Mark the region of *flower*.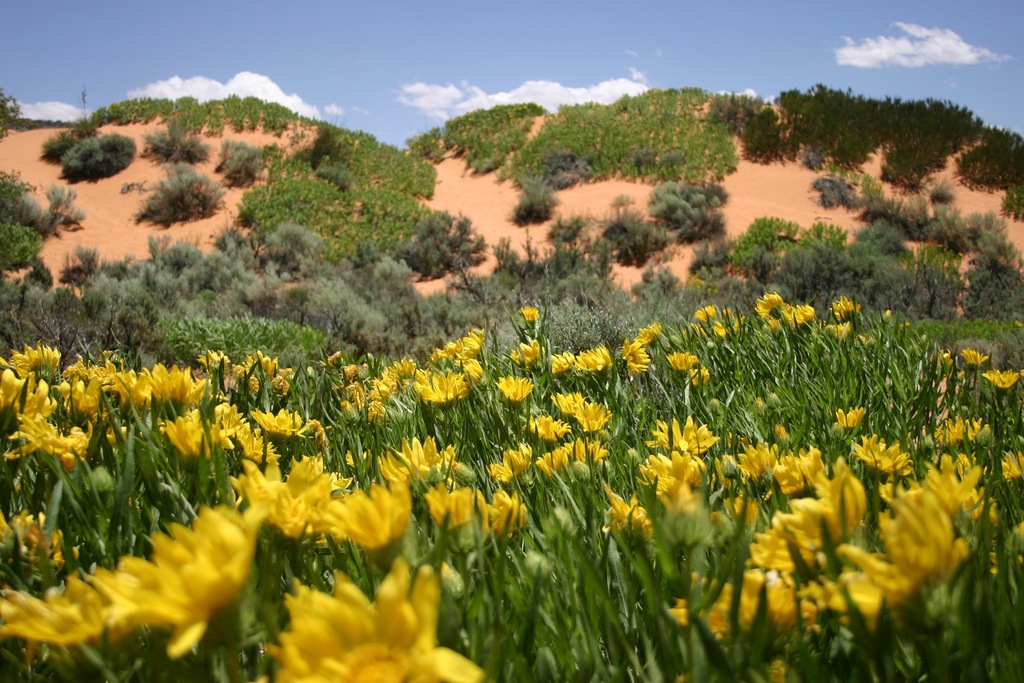
Region: region(779, 458, 868, 555).
